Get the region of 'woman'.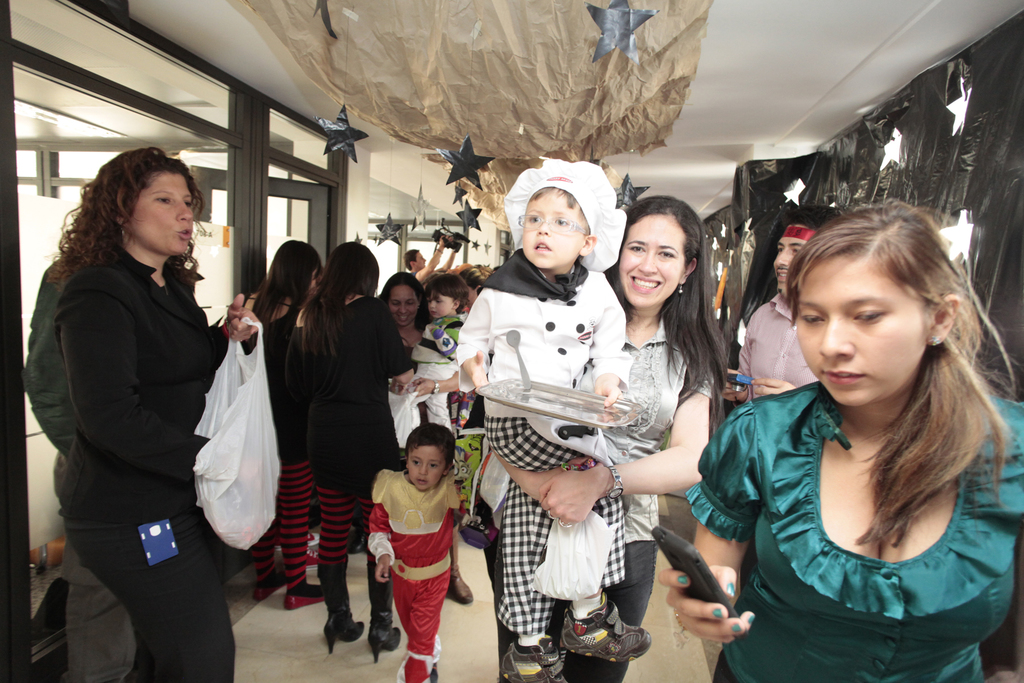
box(230, 240, 329, 606).
